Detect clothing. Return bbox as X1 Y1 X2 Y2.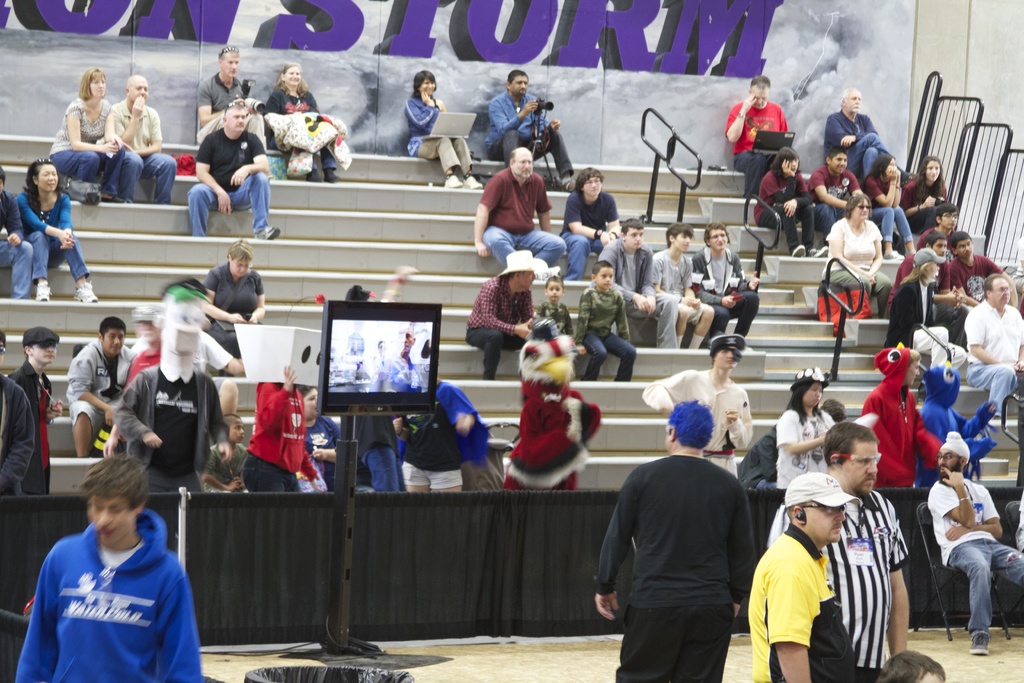
472 165 563 265.
